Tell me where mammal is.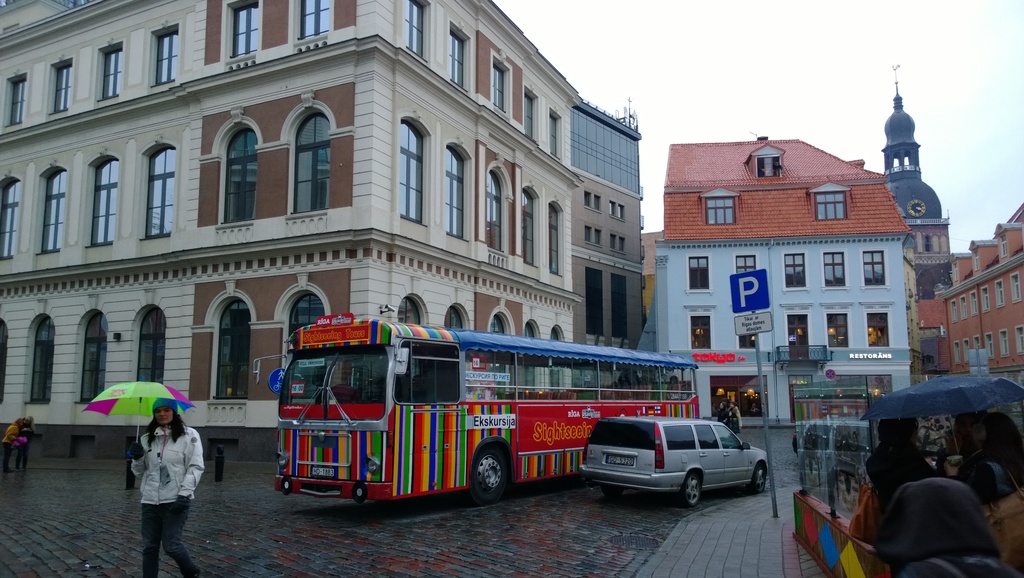
mammal is at box(956, 416, 1023, 506).
